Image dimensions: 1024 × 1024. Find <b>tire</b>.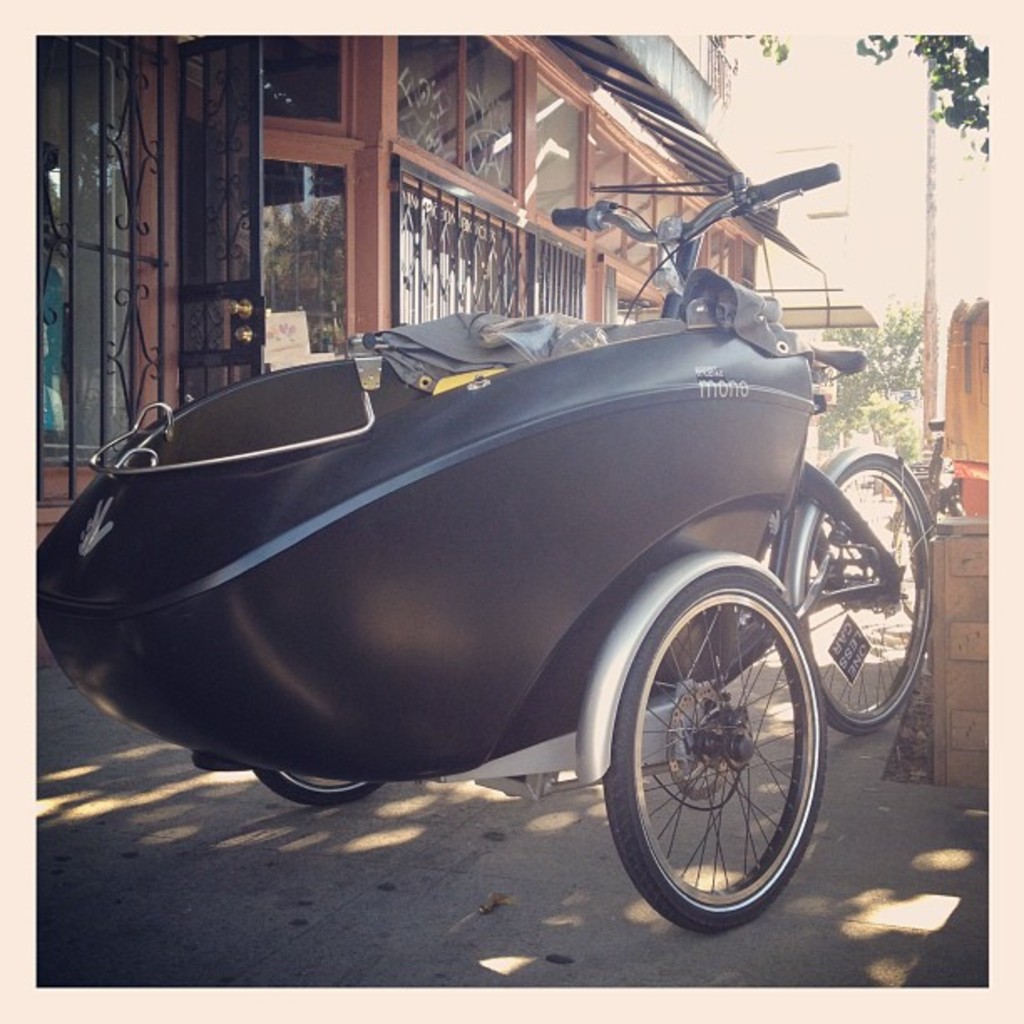
crop(592, 564, 830, 937).
